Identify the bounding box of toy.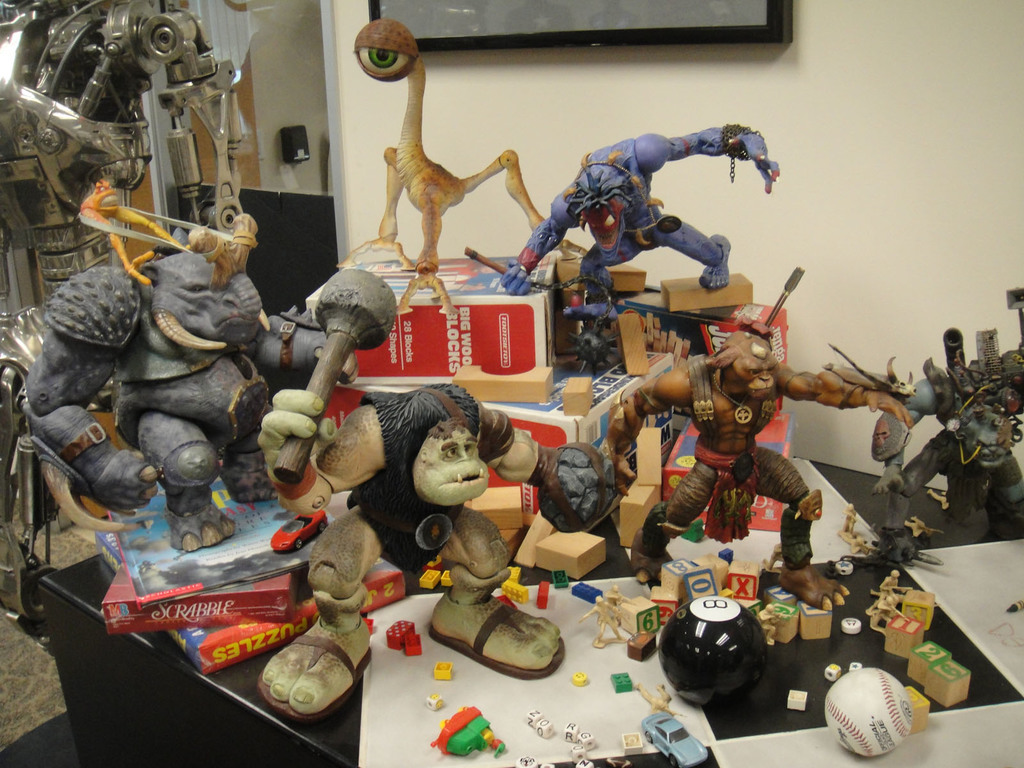
x1=657 y1=596 x2=771 y2=706.
